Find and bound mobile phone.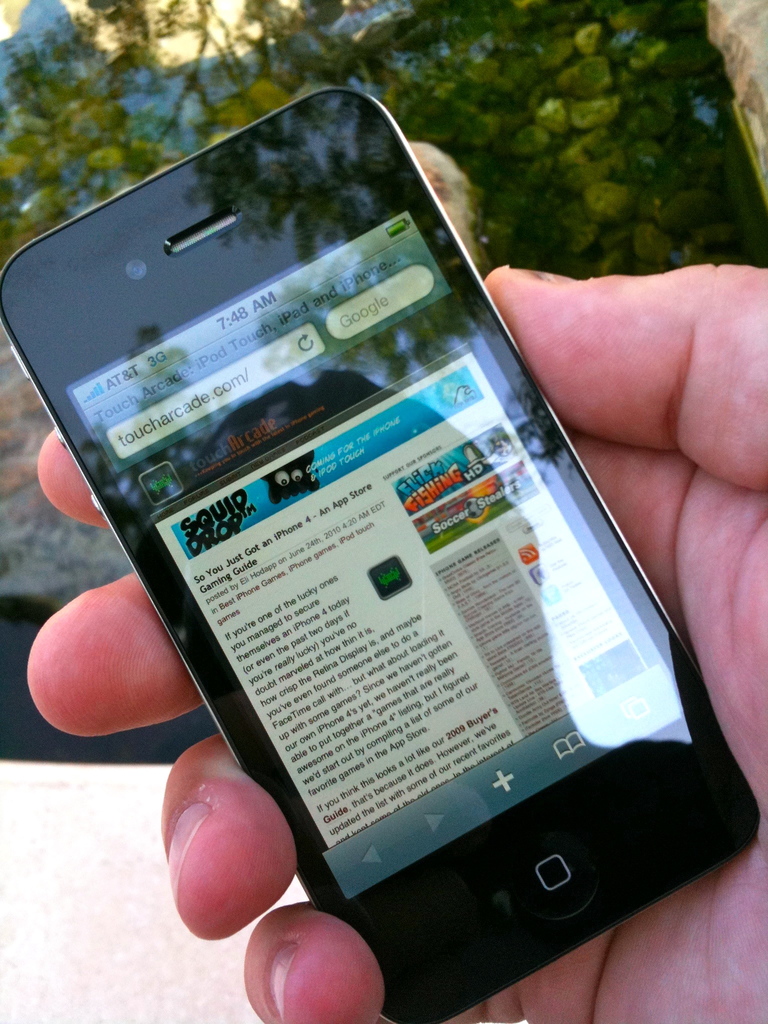
Bound: x1=12, y1=49, x2=736, y2=982.
